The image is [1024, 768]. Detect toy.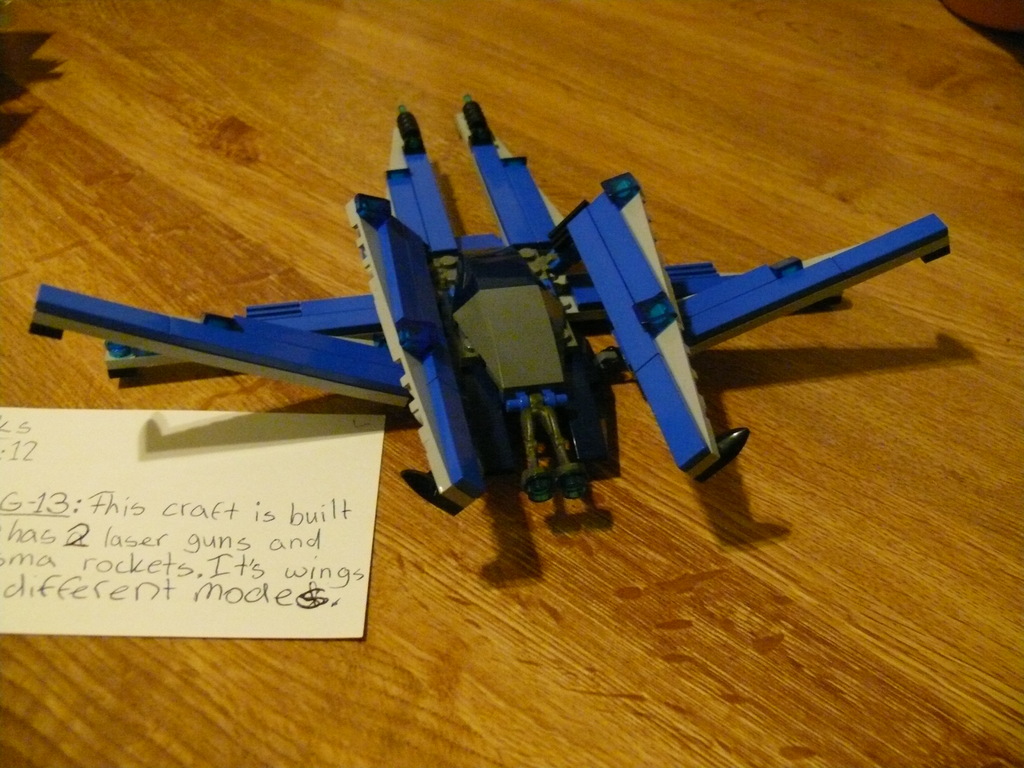
Detection: [26,90,953,518].
